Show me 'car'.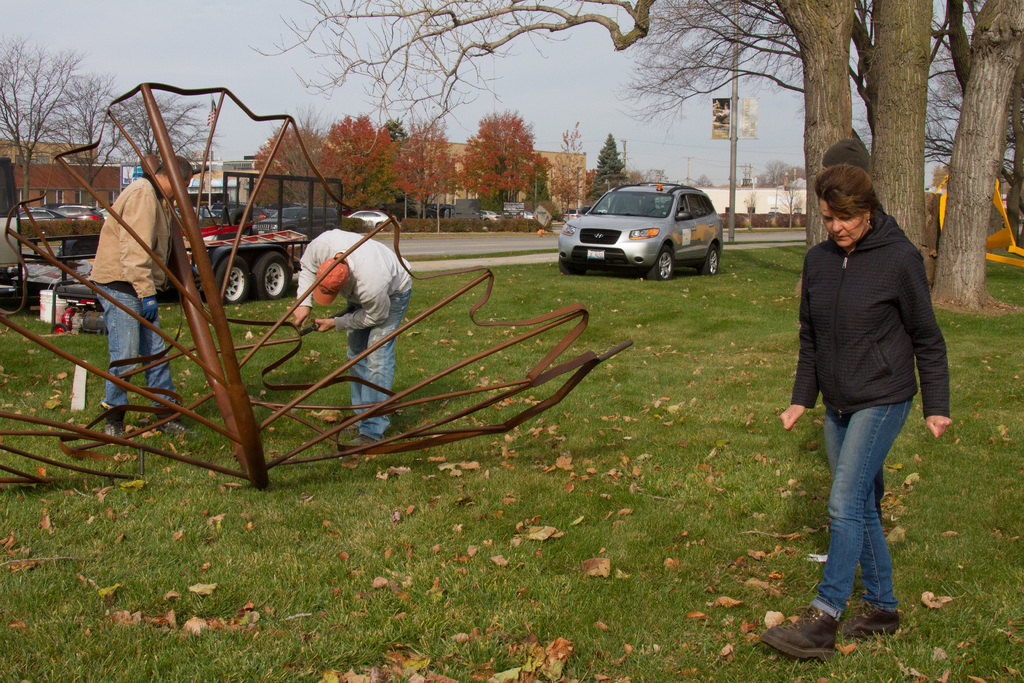
'car' is here: region(596, 208, 607, 213).
